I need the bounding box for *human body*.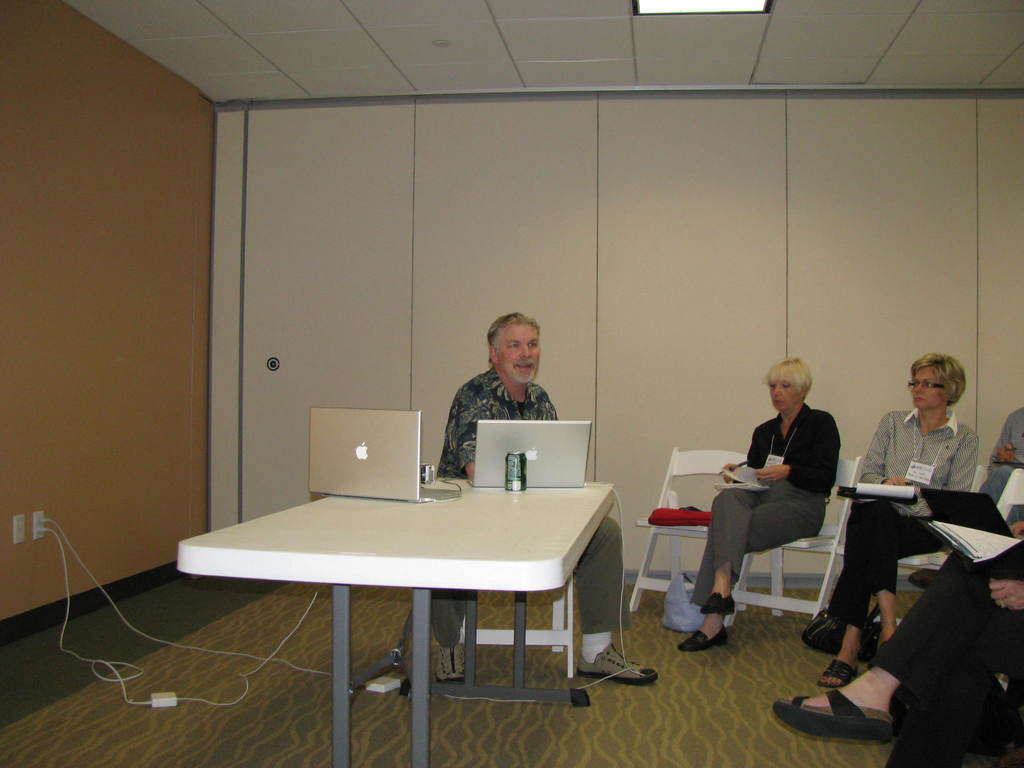
Here it is: pyautogui.locateOnScreen(678, 358, 833, 648).
